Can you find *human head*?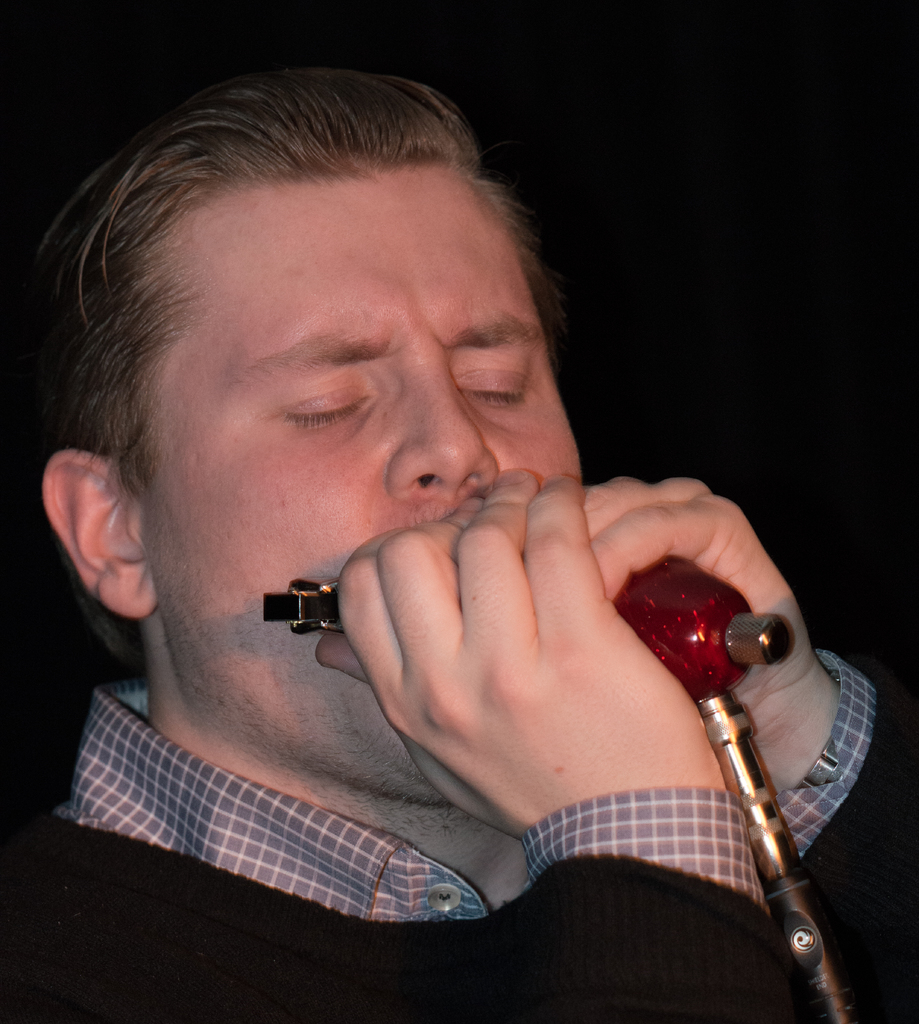
Yes, bounding box: (41,70,579,802).
